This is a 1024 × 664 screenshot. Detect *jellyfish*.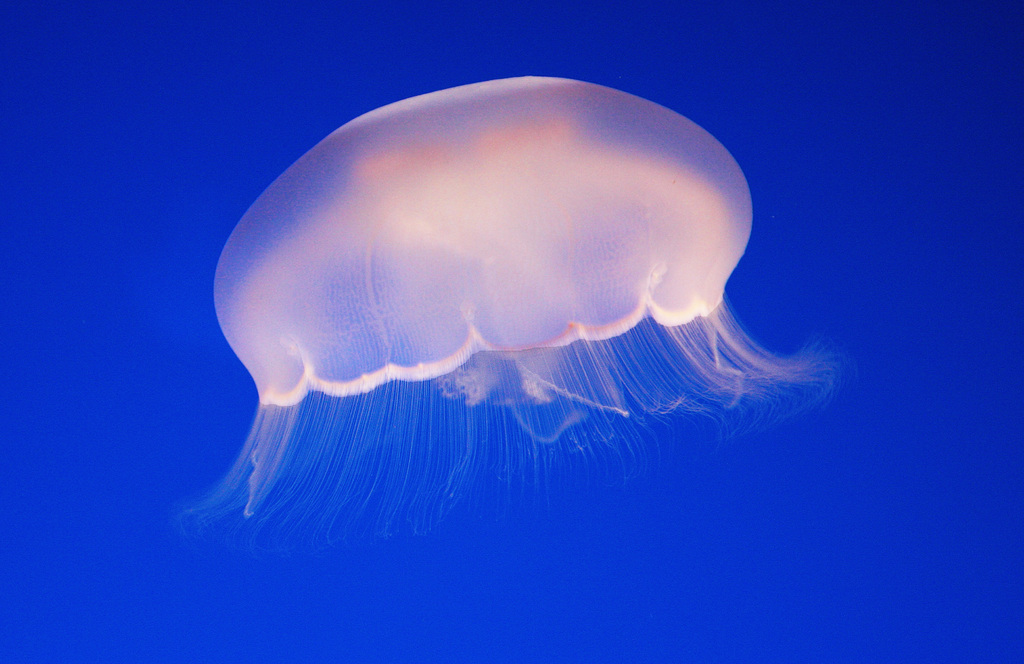
(194, 76, 840, 557).
